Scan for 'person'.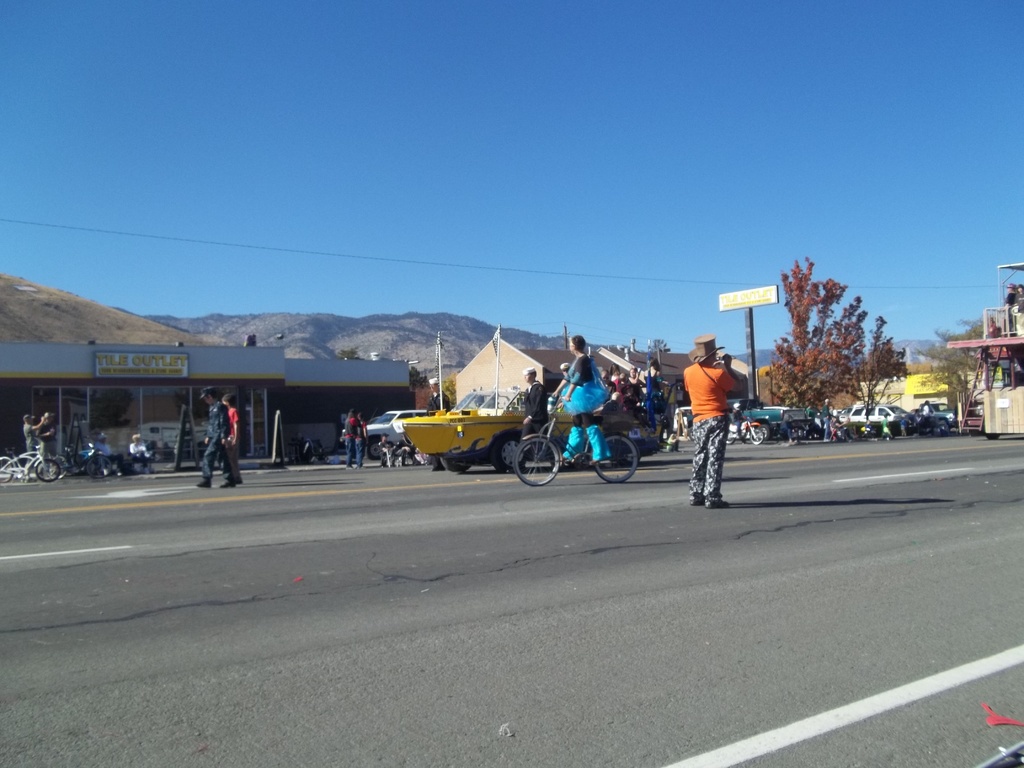
Scan result: [left=195, top=387, right=236, bottom=490].
